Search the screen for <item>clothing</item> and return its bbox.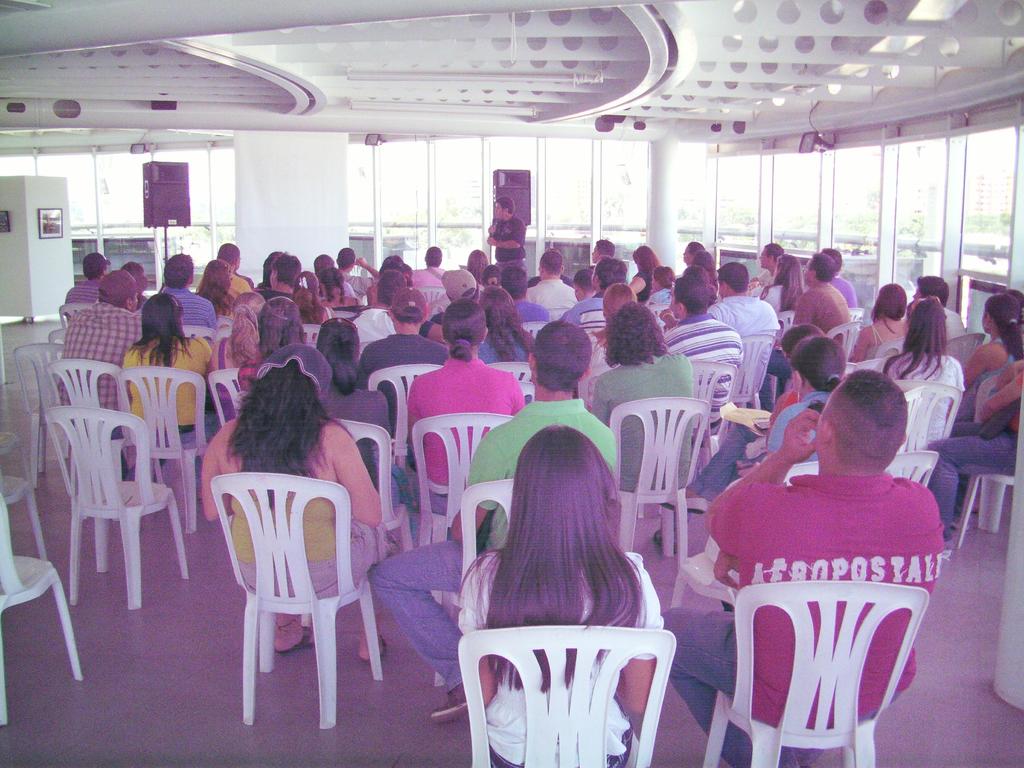
Found: 163/283/222/325.
